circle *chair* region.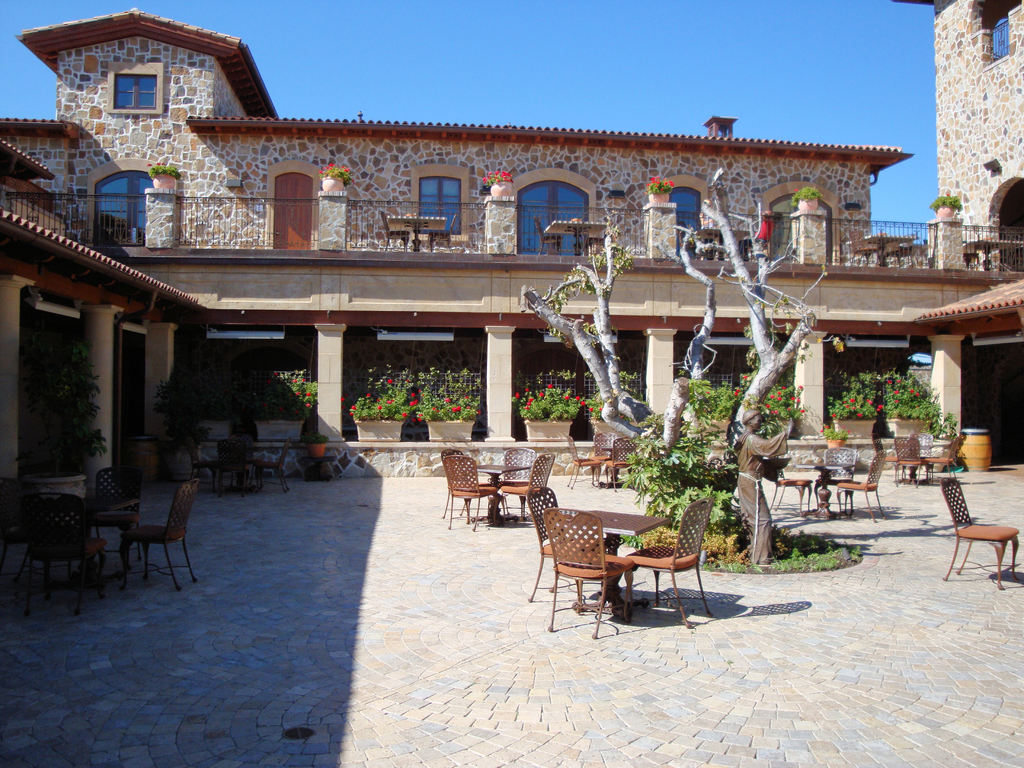
Region: bbox=[765, 464, 816, 511].
